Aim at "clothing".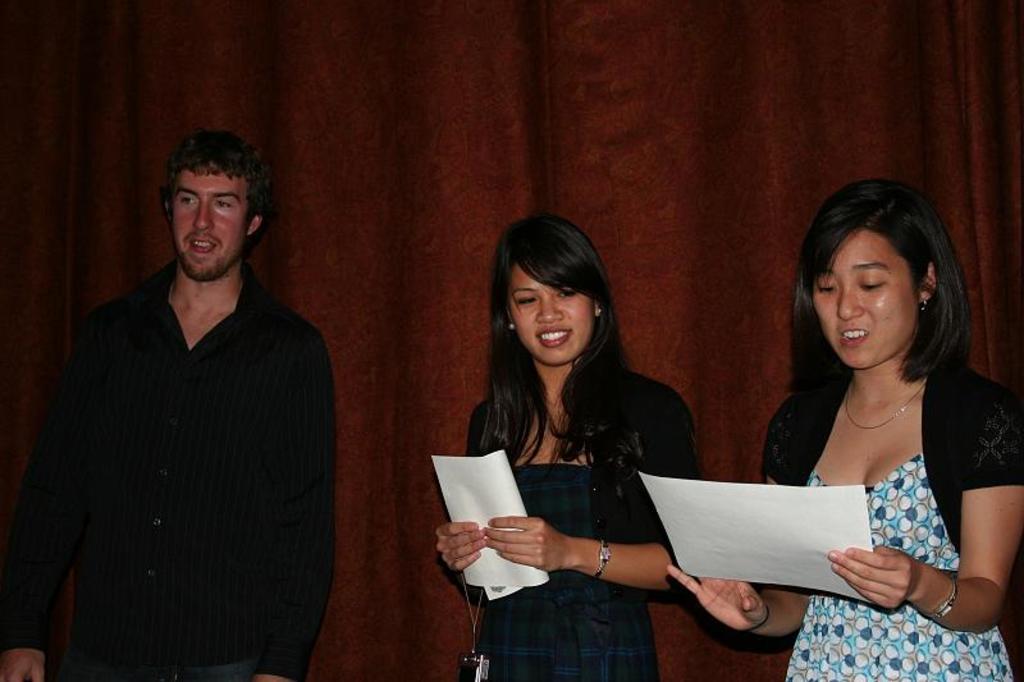
Aimed at 461/369/696/681.
